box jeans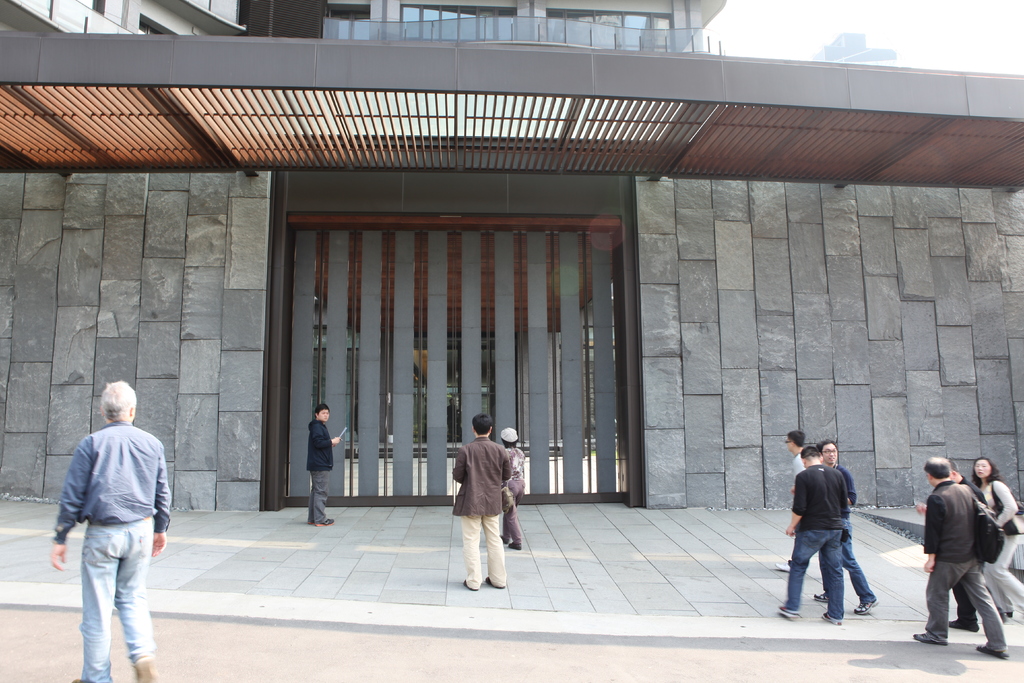
box(824, 516, 872, 598)
